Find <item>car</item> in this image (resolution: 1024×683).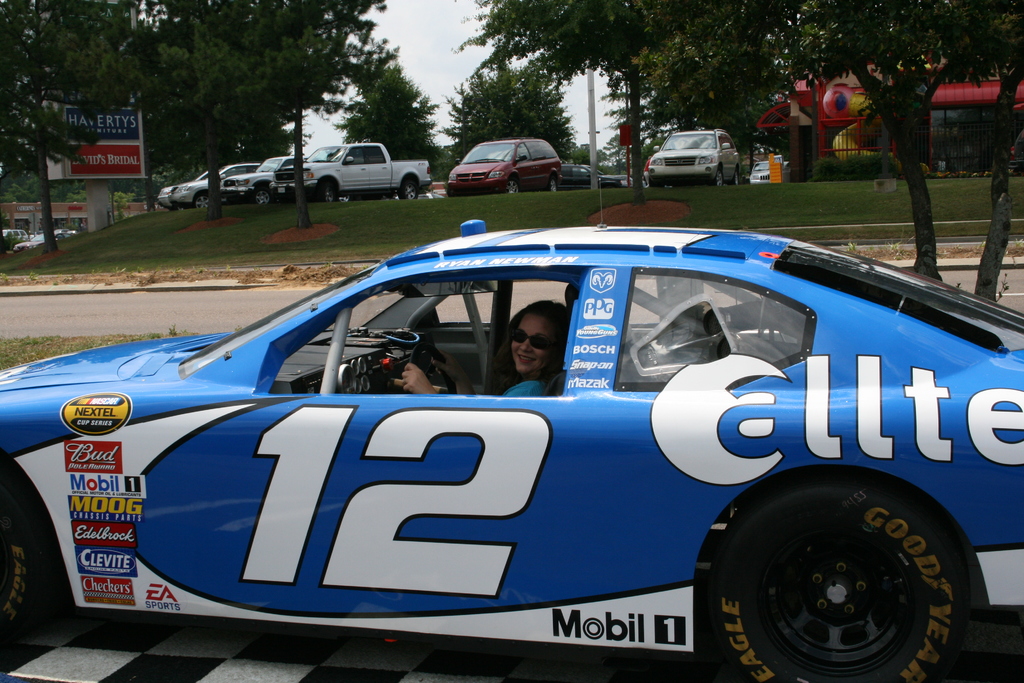
bbox=[564, 163, 636, 192].
